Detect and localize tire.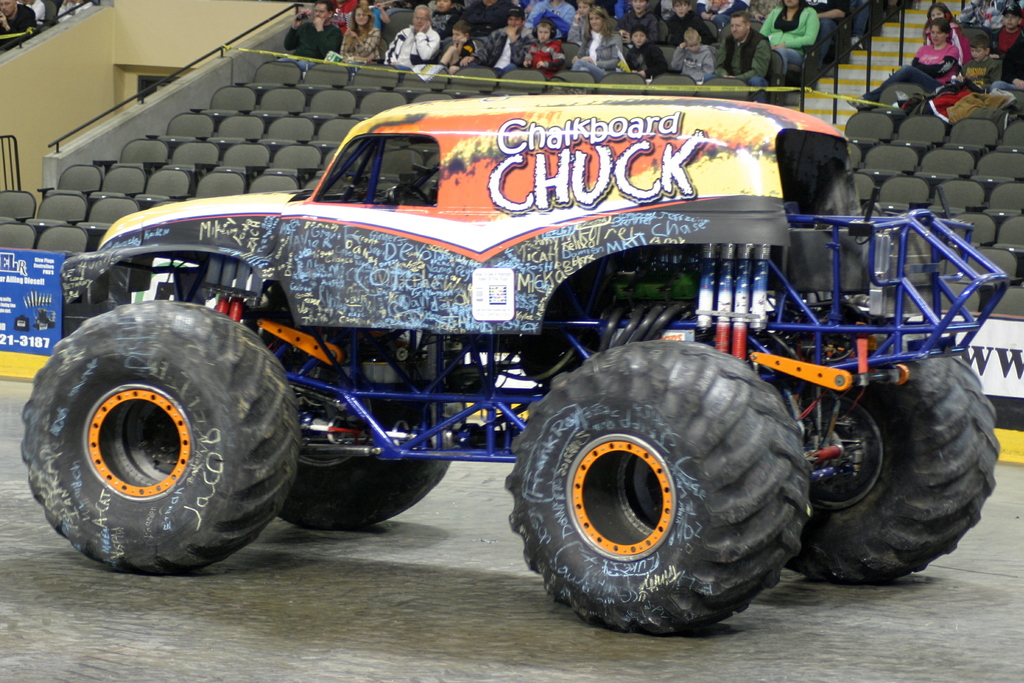
Localized at 529:340:805:631.
